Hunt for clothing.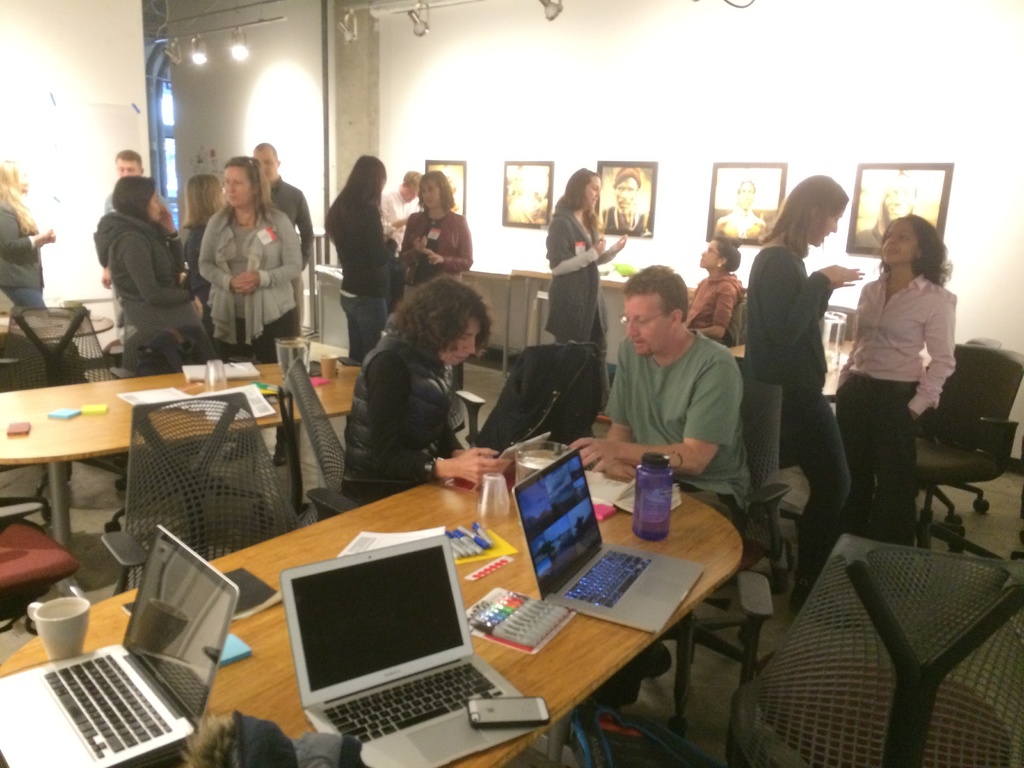
Hunted down at bbox(834, 252, 958, 536).
